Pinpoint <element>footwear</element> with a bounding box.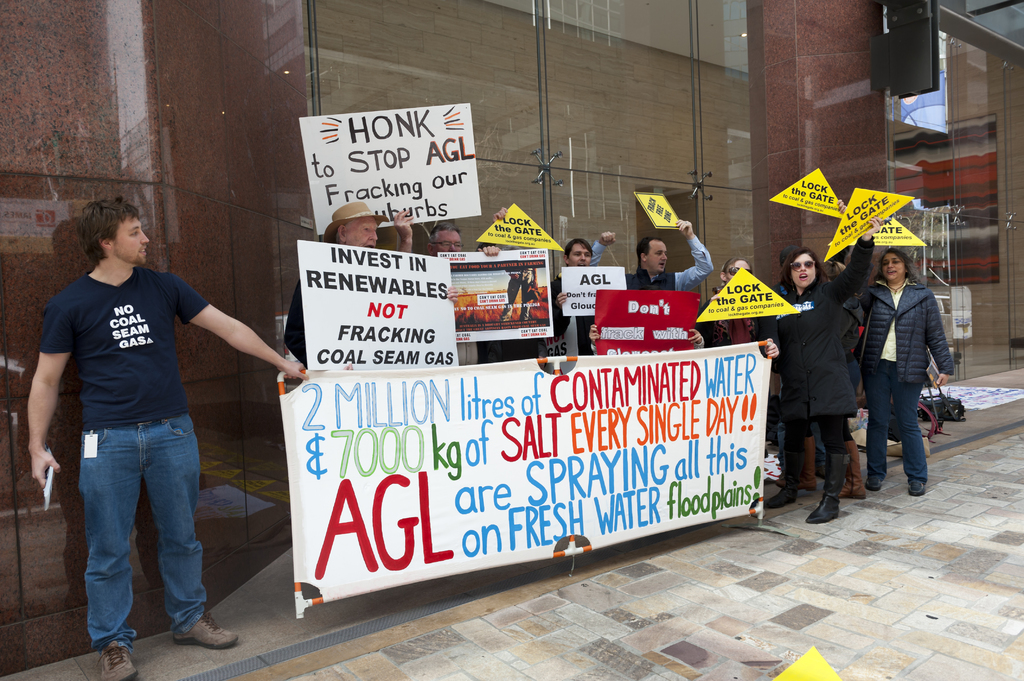
Rect(902, 475, 930, 497).
